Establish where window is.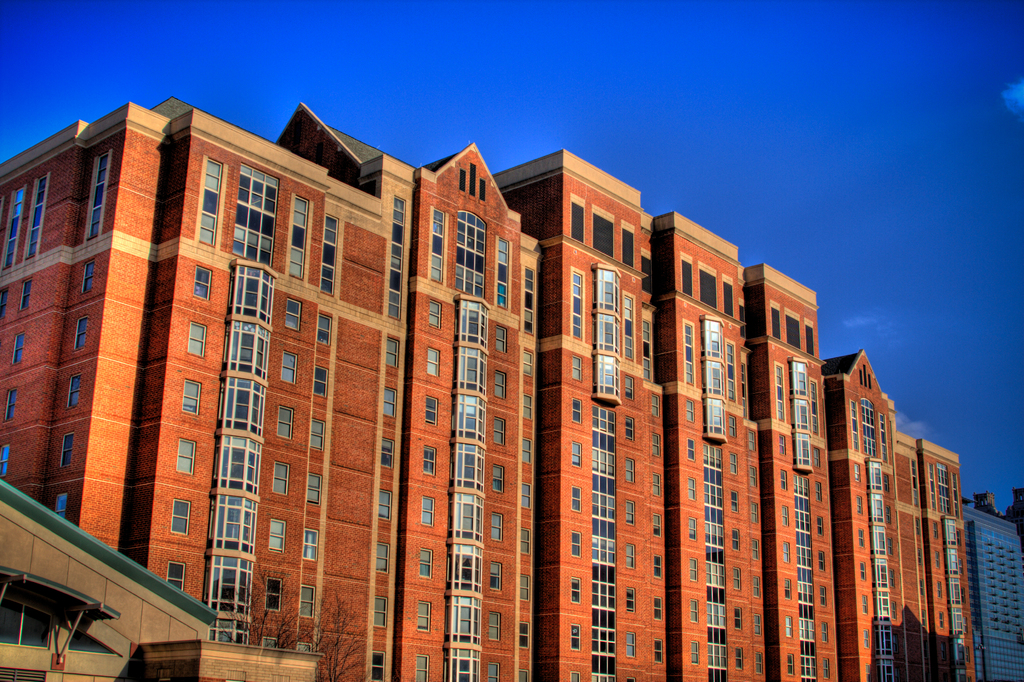
Established at (320,314,331,348).
